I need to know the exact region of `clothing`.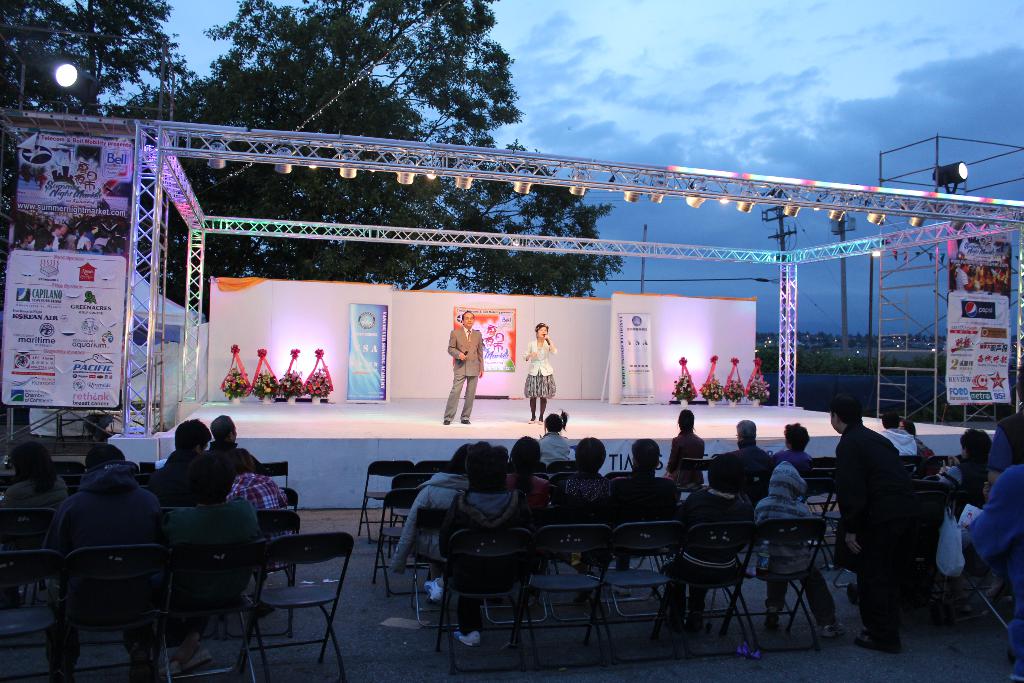
Region: detection(836, 422, 900, 652).
